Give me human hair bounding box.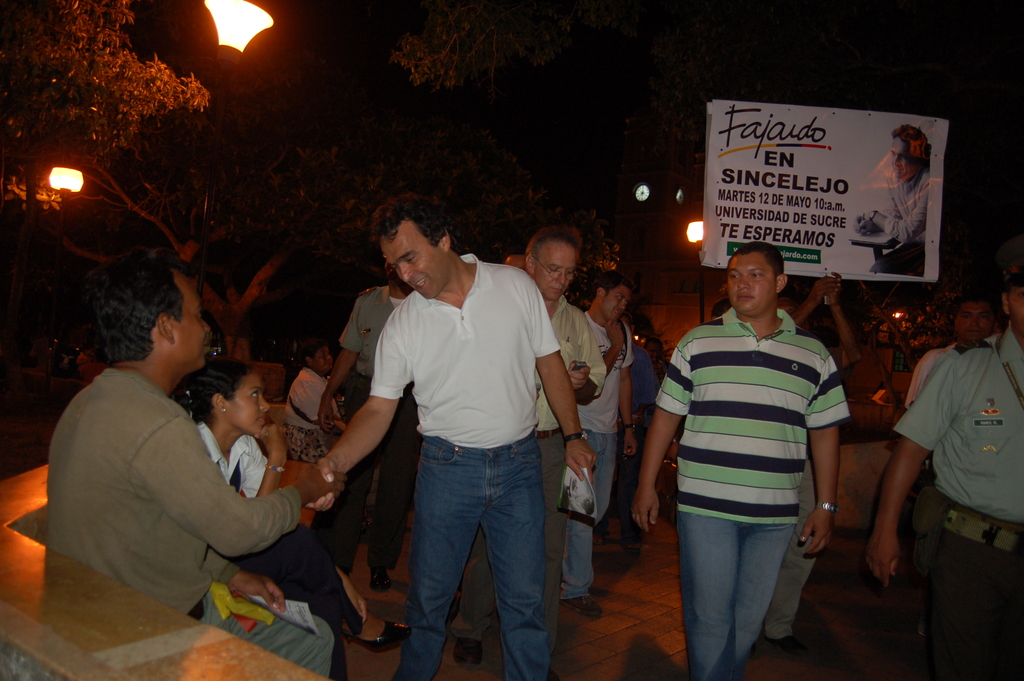
BBox(892, 124, 927, 159).
